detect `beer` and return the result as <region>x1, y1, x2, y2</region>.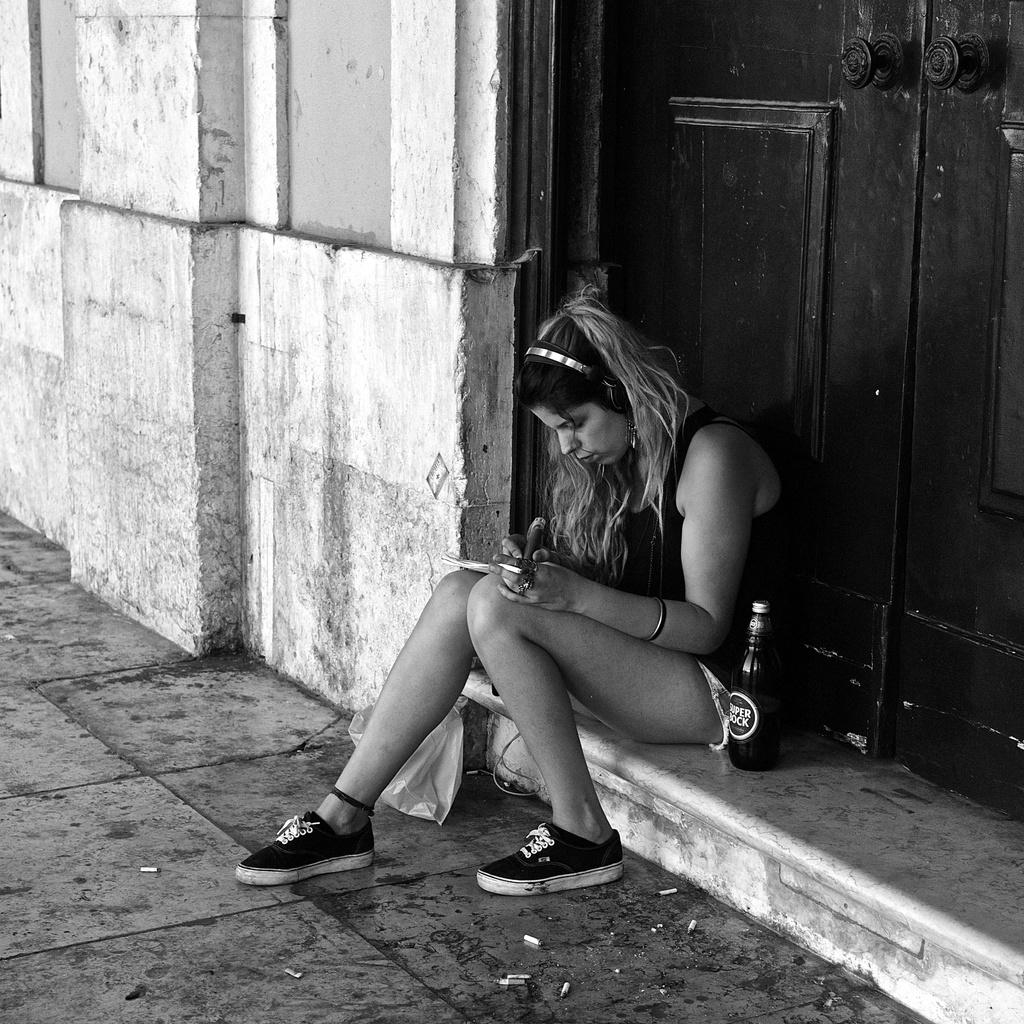
<region>730, 594, 782, 778</region>.
